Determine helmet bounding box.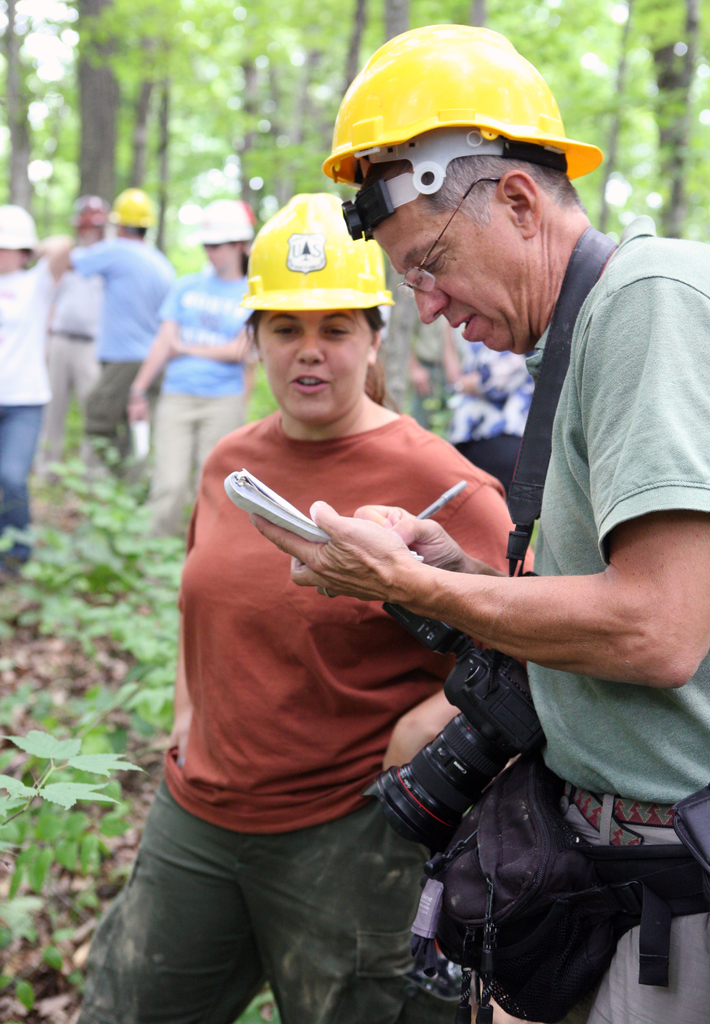
Determined: 185 190 262 243.
